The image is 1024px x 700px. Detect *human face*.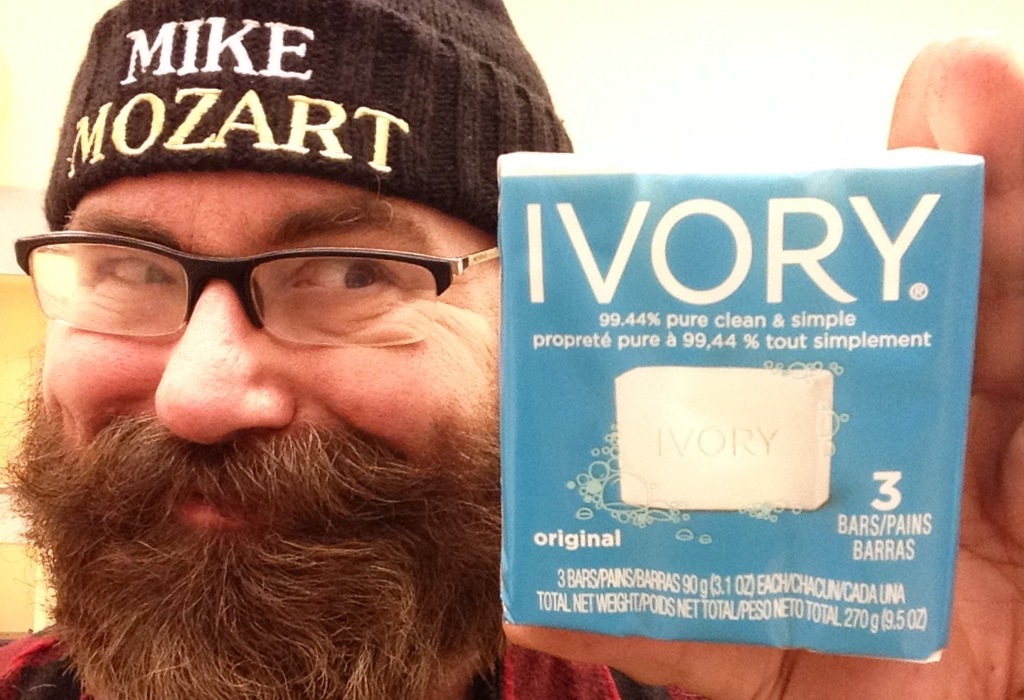
Detection: 37/166/502/699.
